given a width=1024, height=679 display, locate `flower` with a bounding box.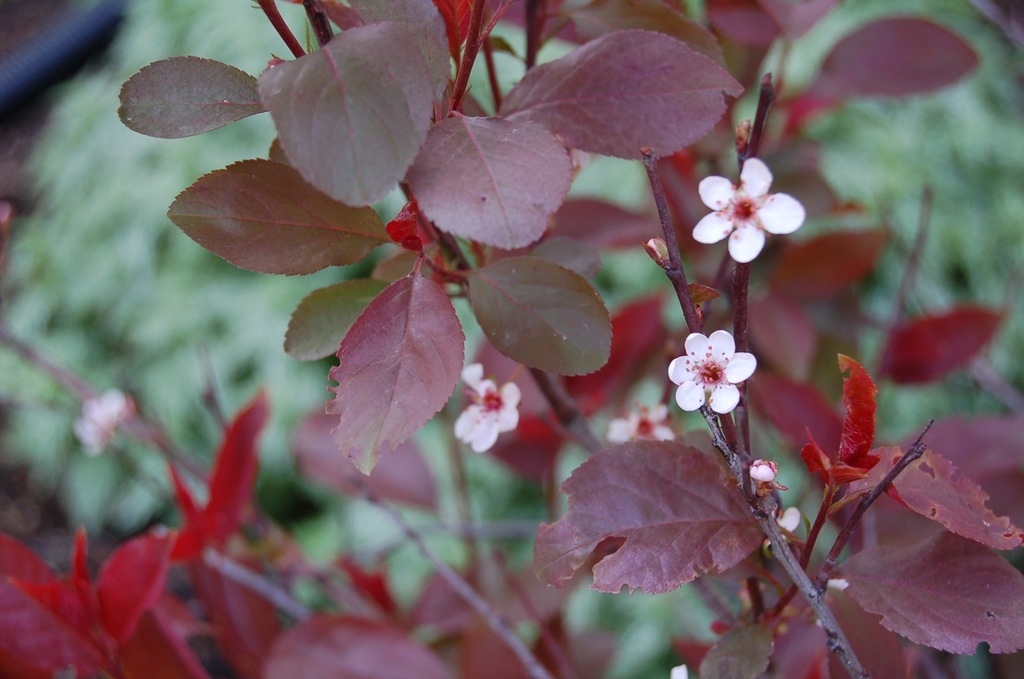
Located: bbox=[447, 362, 530, 452].
